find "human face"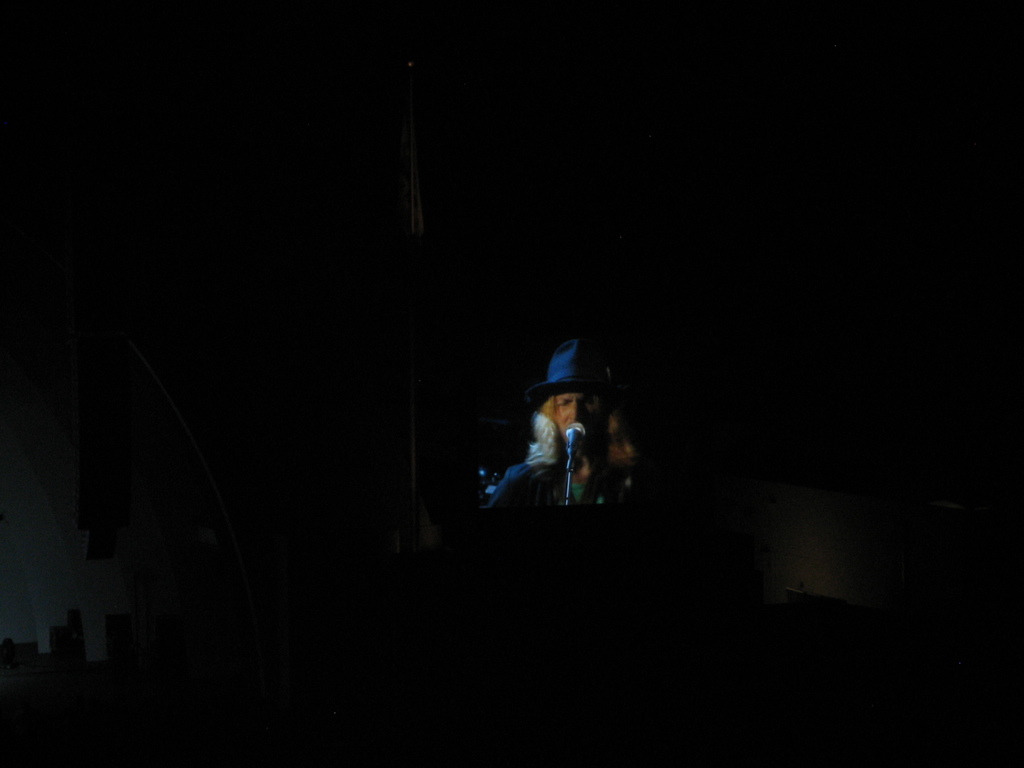
[555,385,592,438]
